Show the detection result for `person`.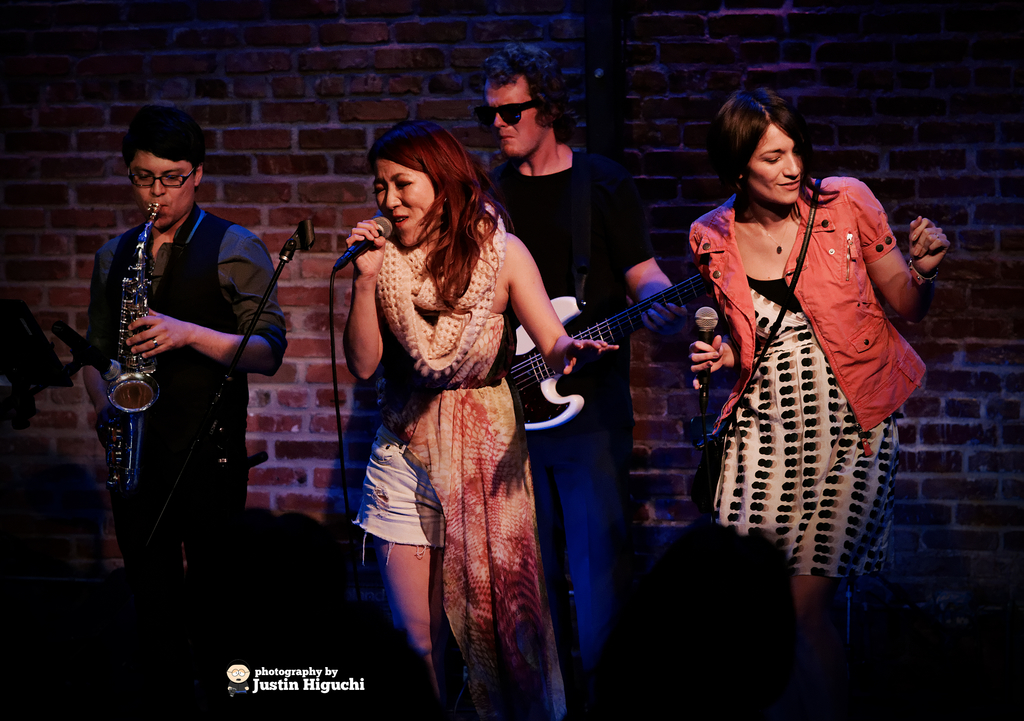
[left=482, top=41, right=689, bottom=720].
